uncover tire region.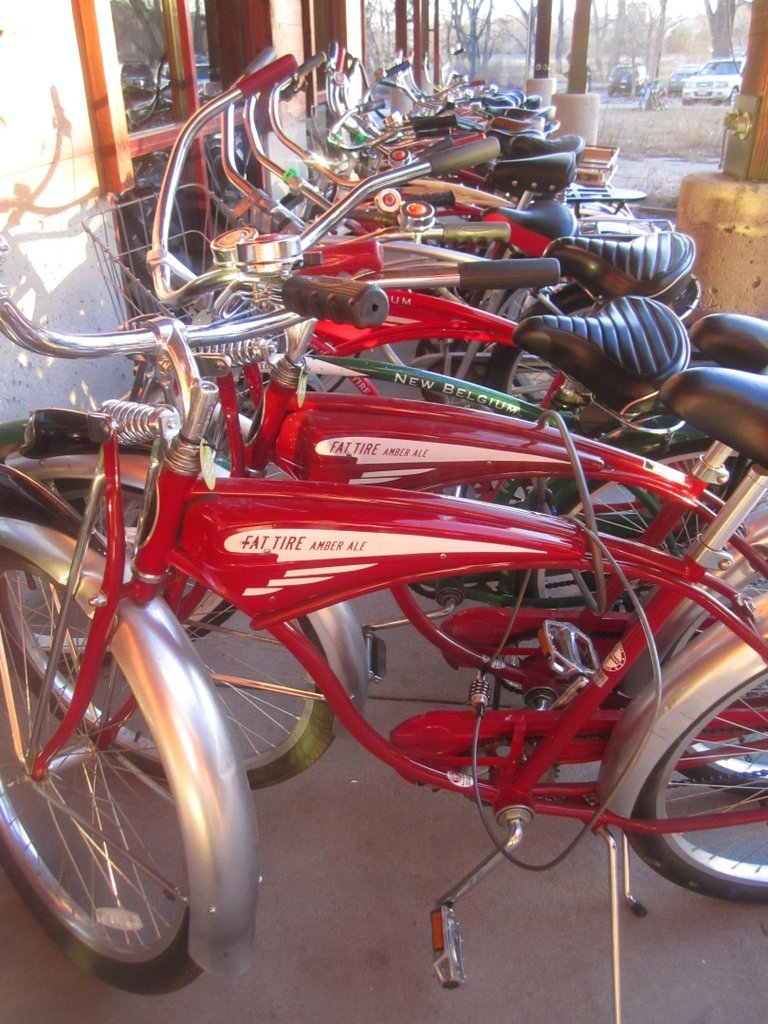
Uncovered: crop(407, 331, 501, 400).
